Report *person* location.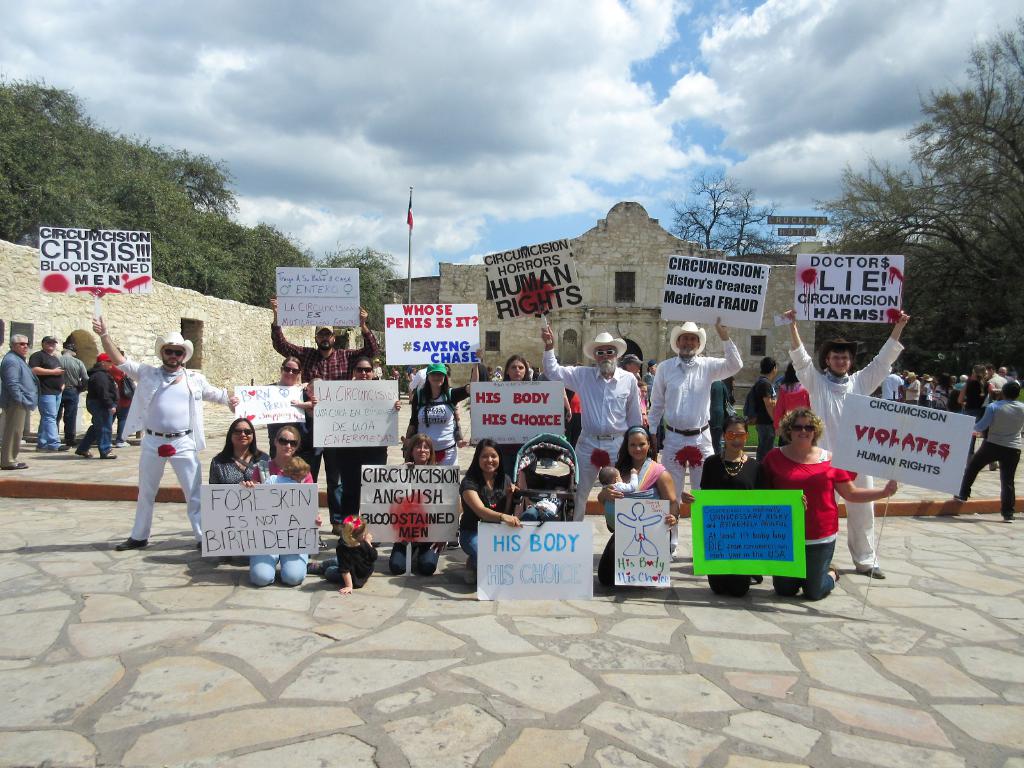
Report: [24, 321, 72, 455].
